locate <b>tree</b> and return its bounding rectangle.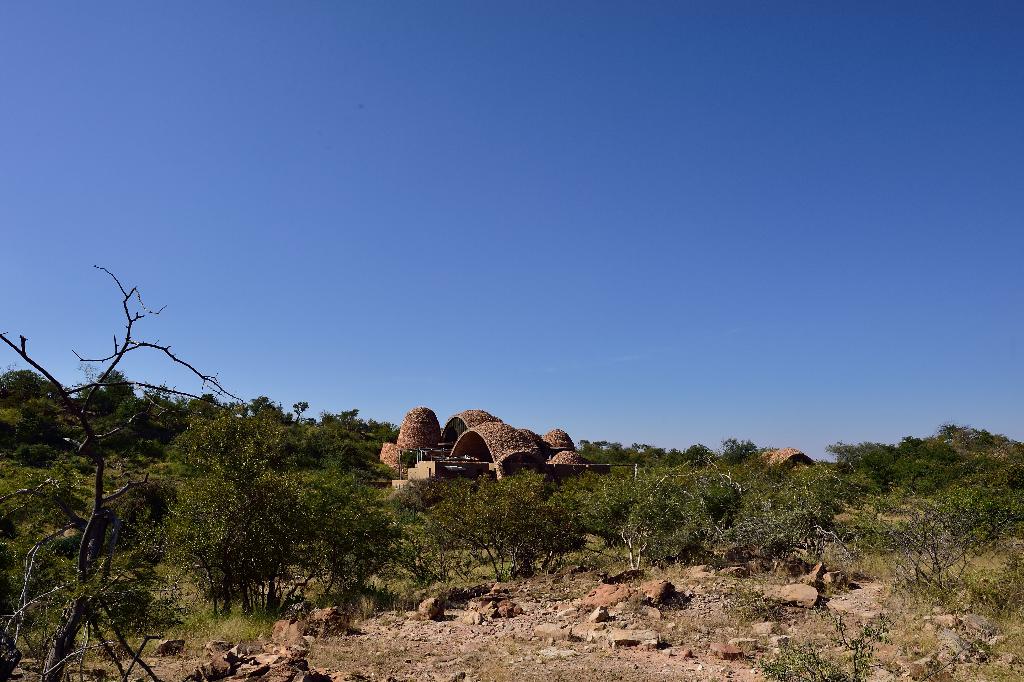
pyautogui.locateOnScreen(15, 395, 58, 453).
